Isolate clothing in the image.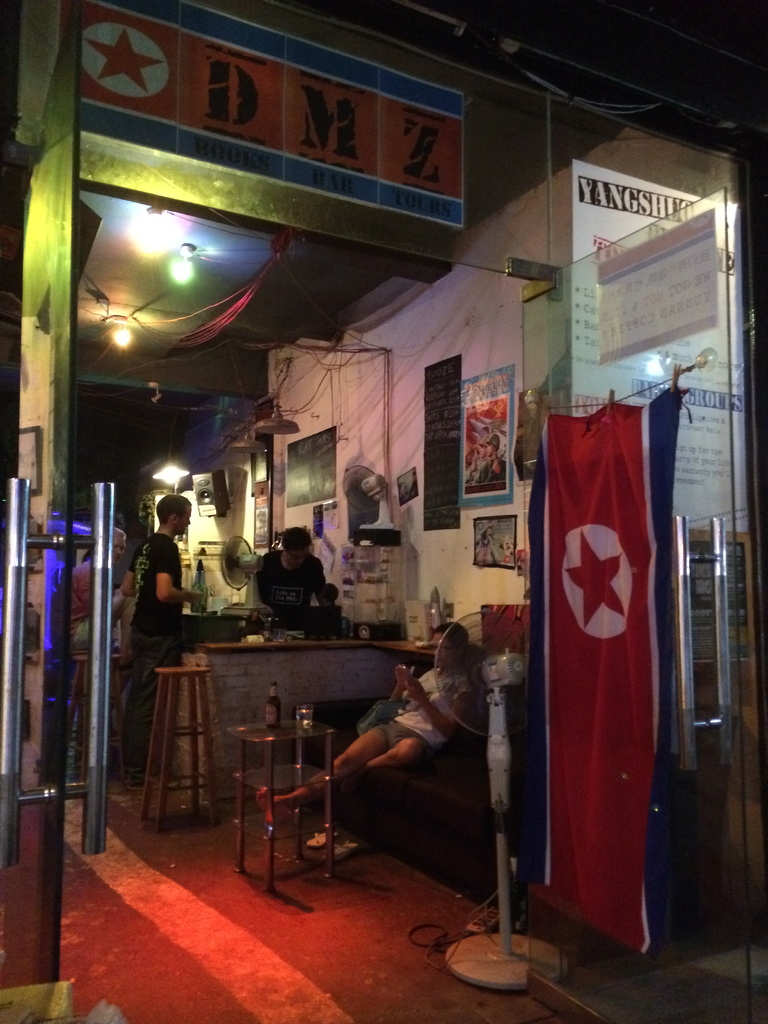
Isolated region: Rect(124, 522, 180, 780).
